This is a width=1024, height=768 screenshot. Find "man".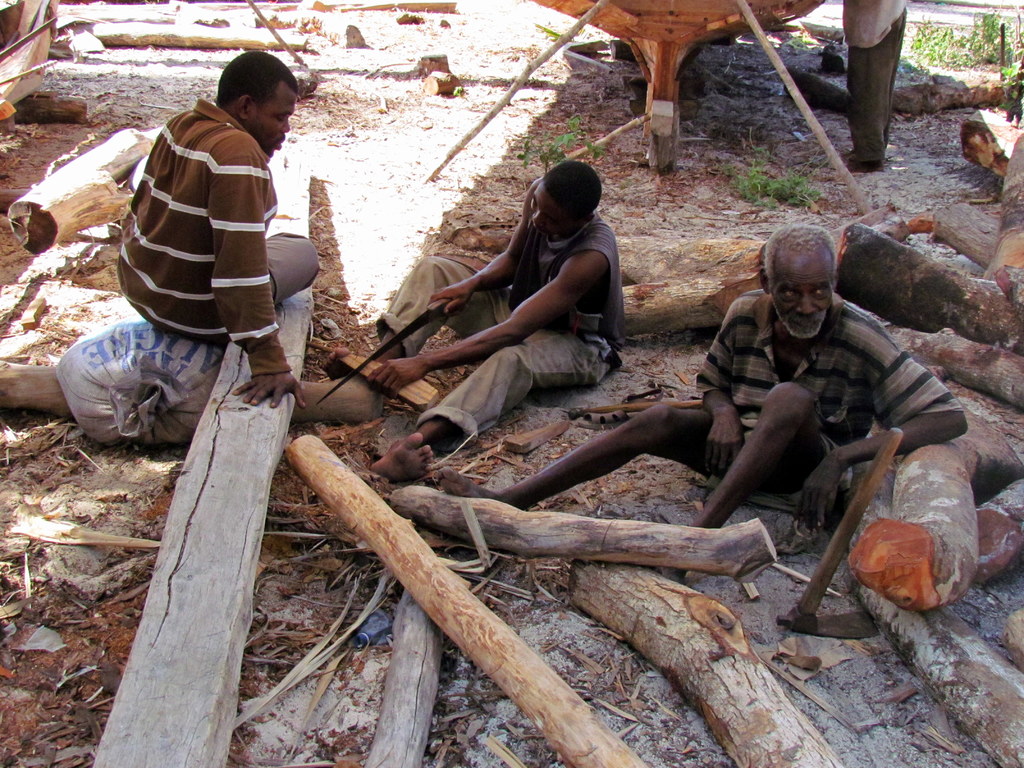
Bounding box: detection(444, 223, 971, 536).
